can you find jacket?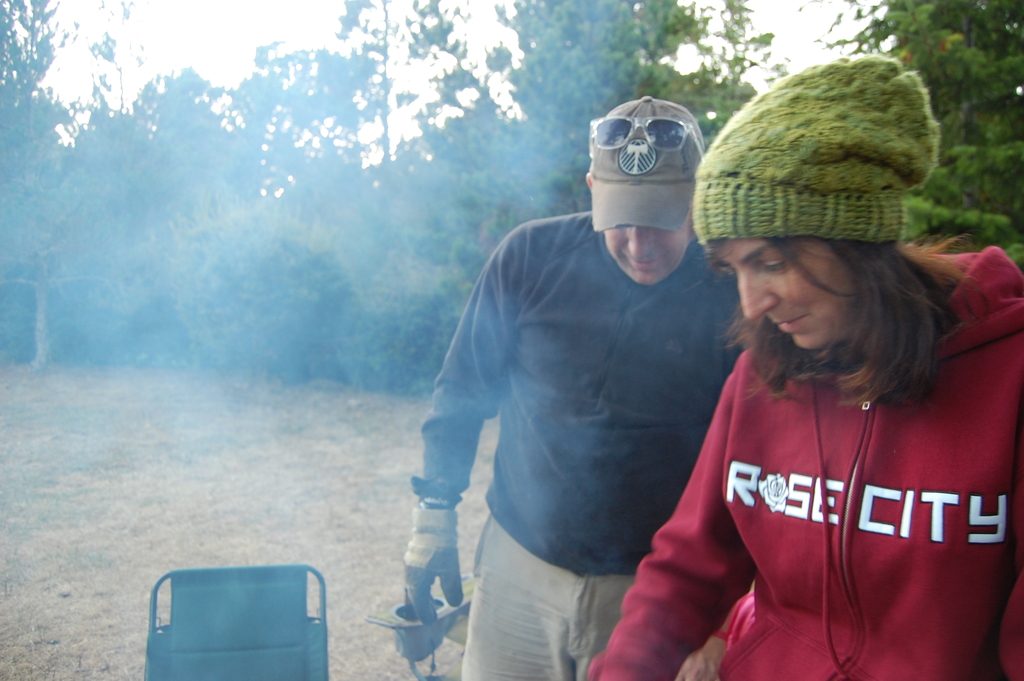
Yes, bounding box: {"x1": 437, "y1": 207, "x2": 775, "y2": 593}.
